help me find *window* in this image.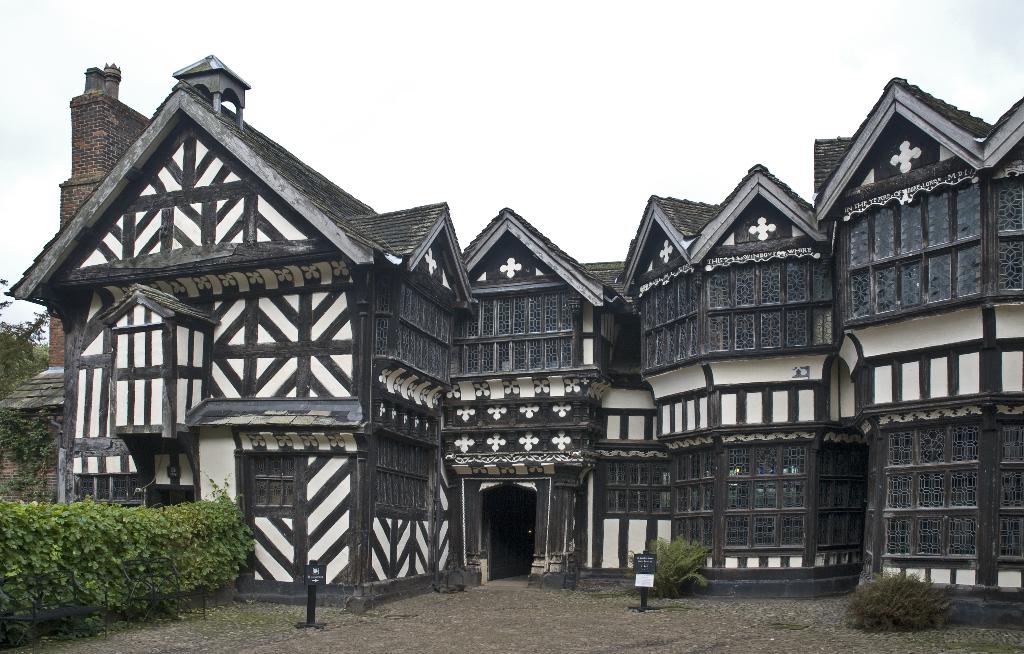
Found it: left=675, top=456, right=712, bottom=546.
